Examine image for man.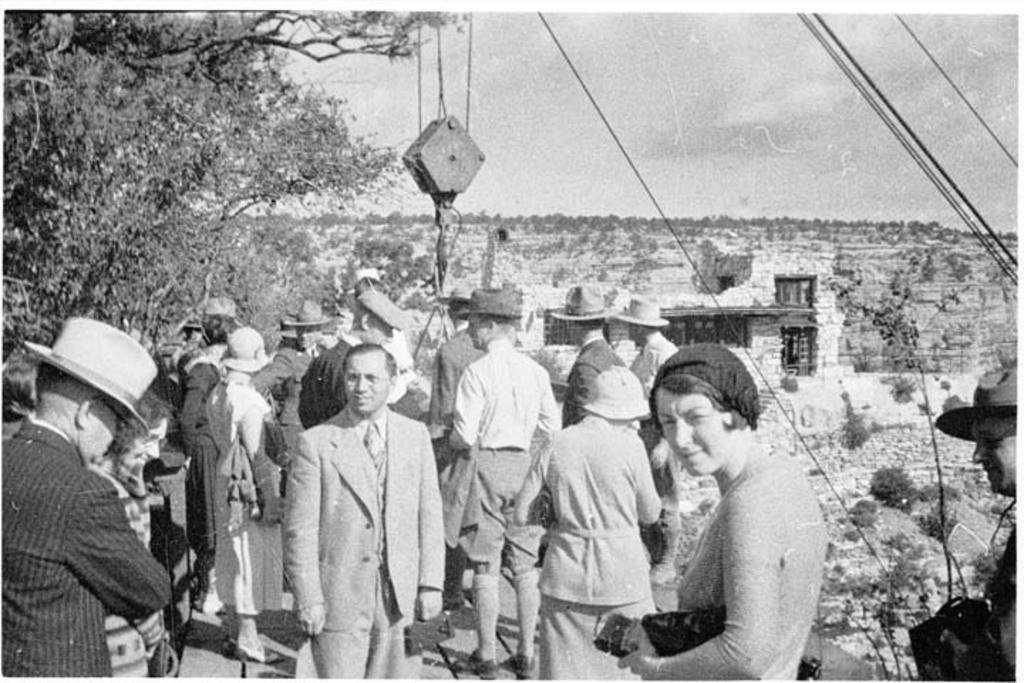
Examination result: (left=284, top=342, right=444, bottom=676).
